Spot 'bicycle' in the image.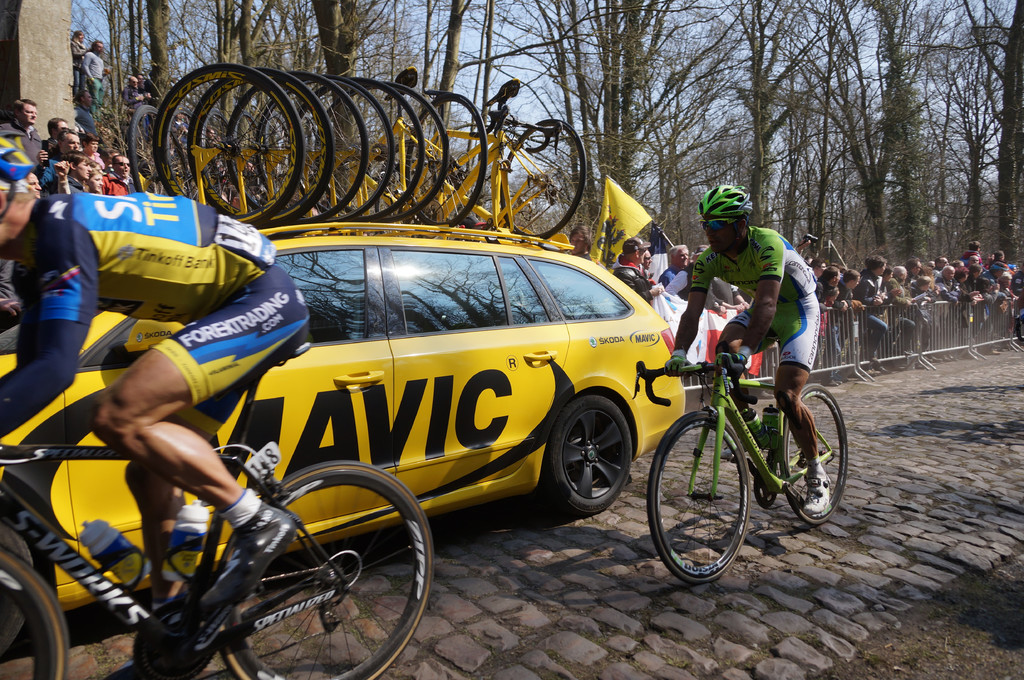
'bicycle' found at Rect(242, 74, 355, 210).
